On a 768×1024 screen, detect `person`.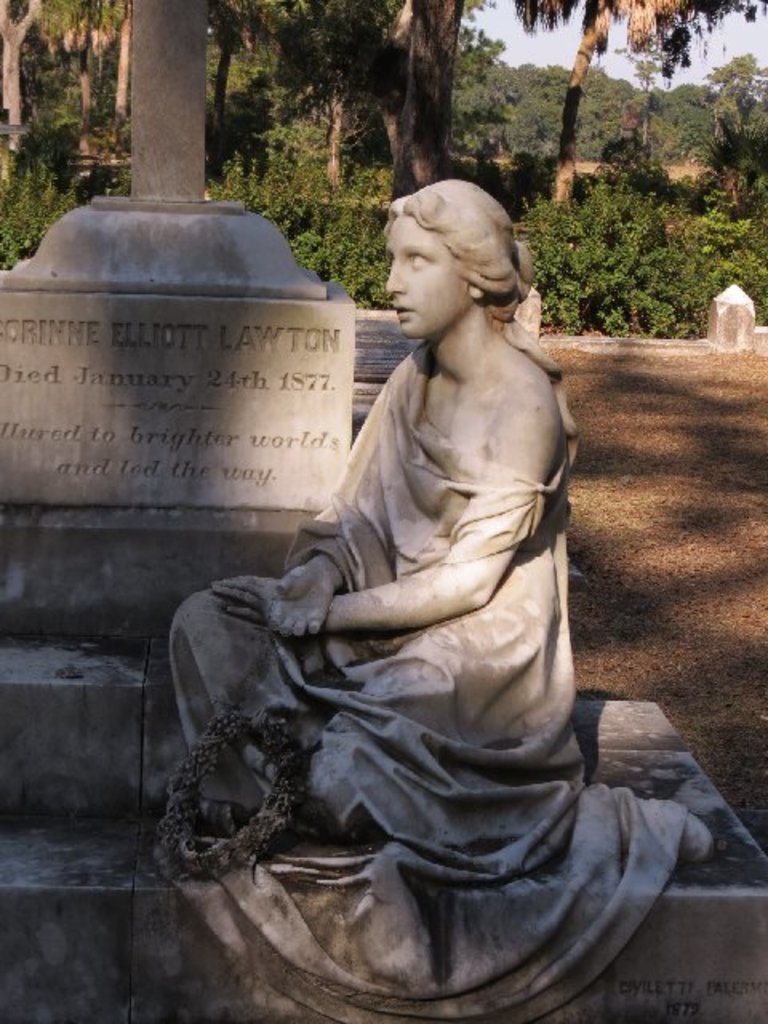
x1=158, y1=173, x2=709, y2=1022.
